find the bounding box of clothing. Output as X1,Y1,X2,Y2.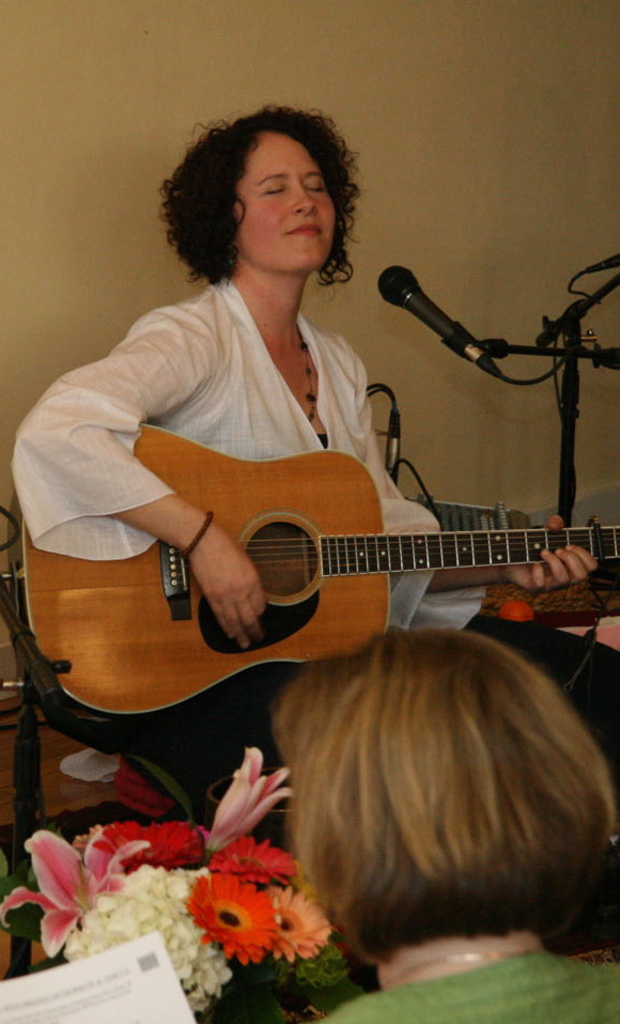
57,219,409,665.
